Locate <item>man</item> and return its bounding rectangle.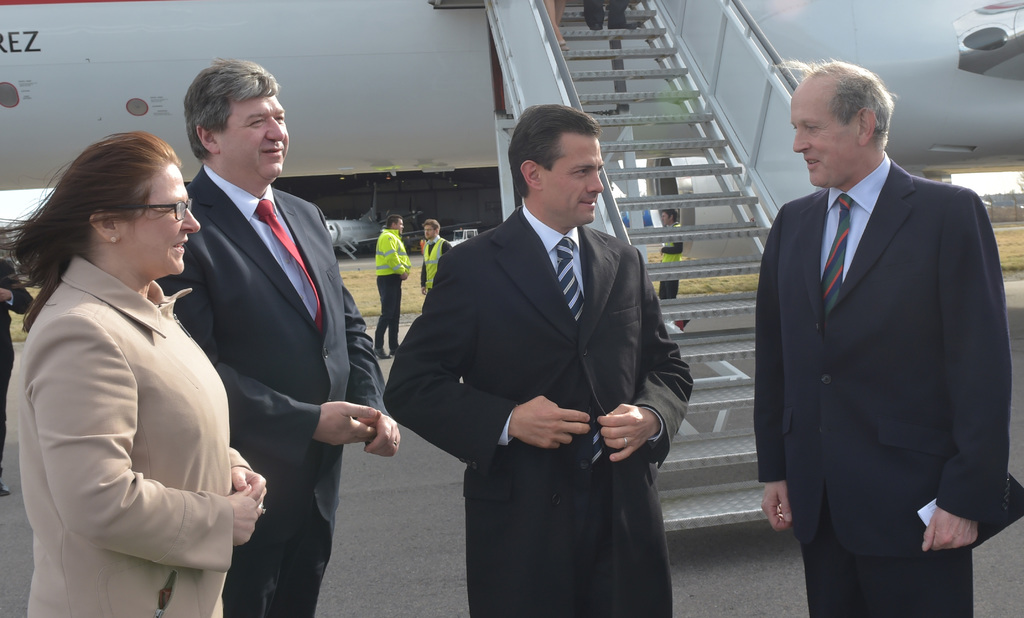
box=[420, 214, 450, 297].
